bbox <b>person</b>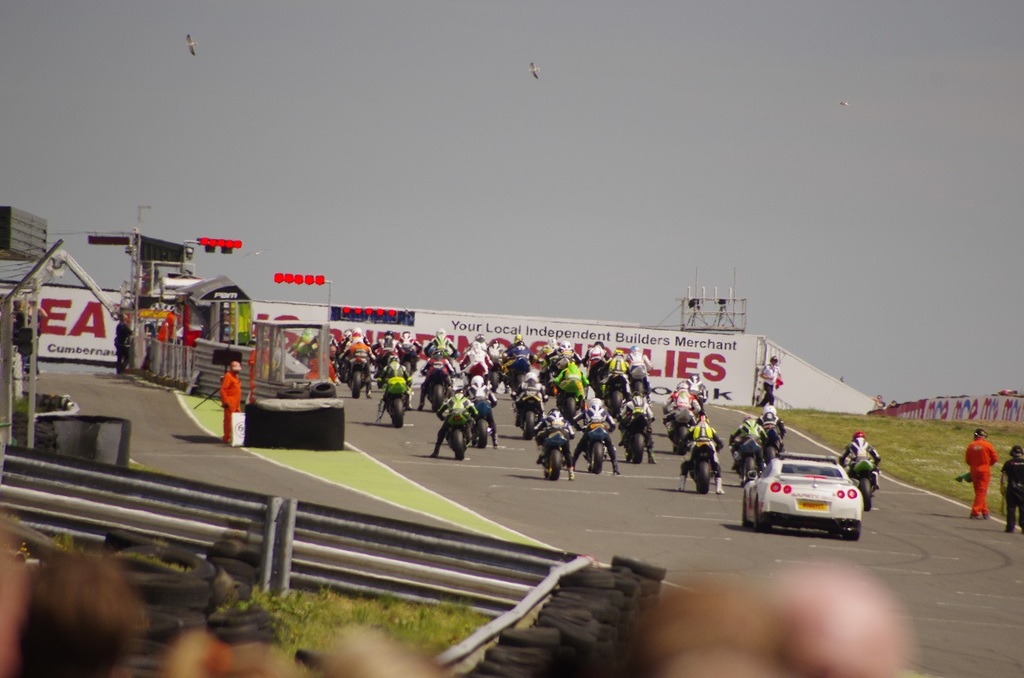
757:348:784:400
